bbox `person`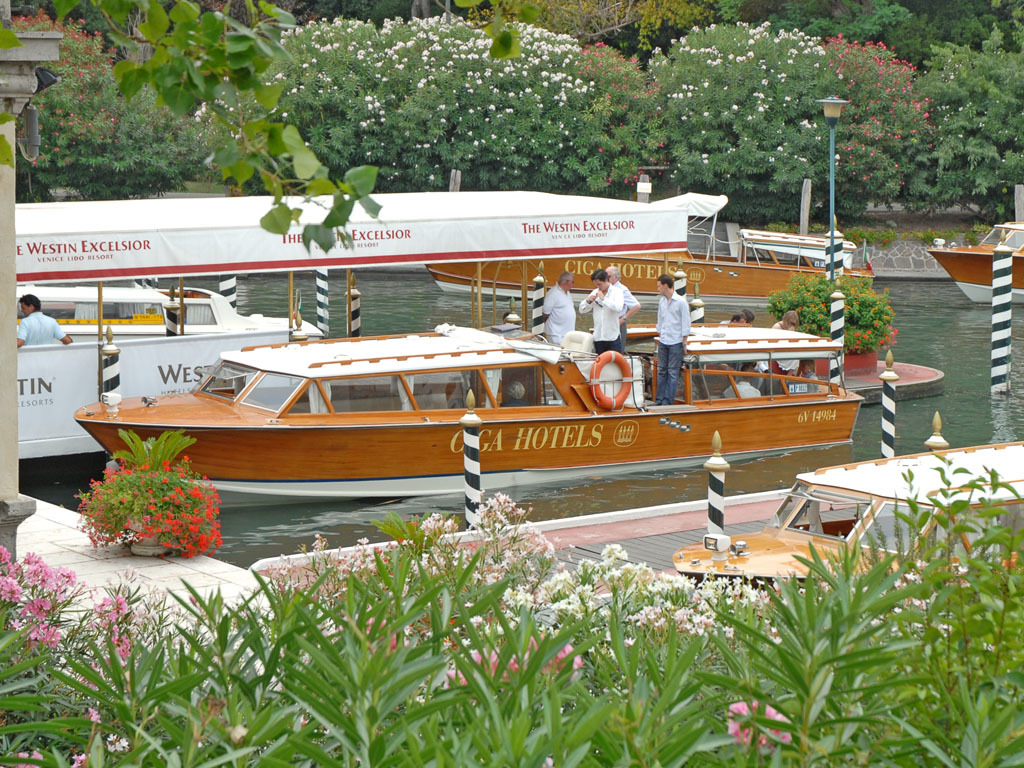
bbox(800, 354, 820, 393)
